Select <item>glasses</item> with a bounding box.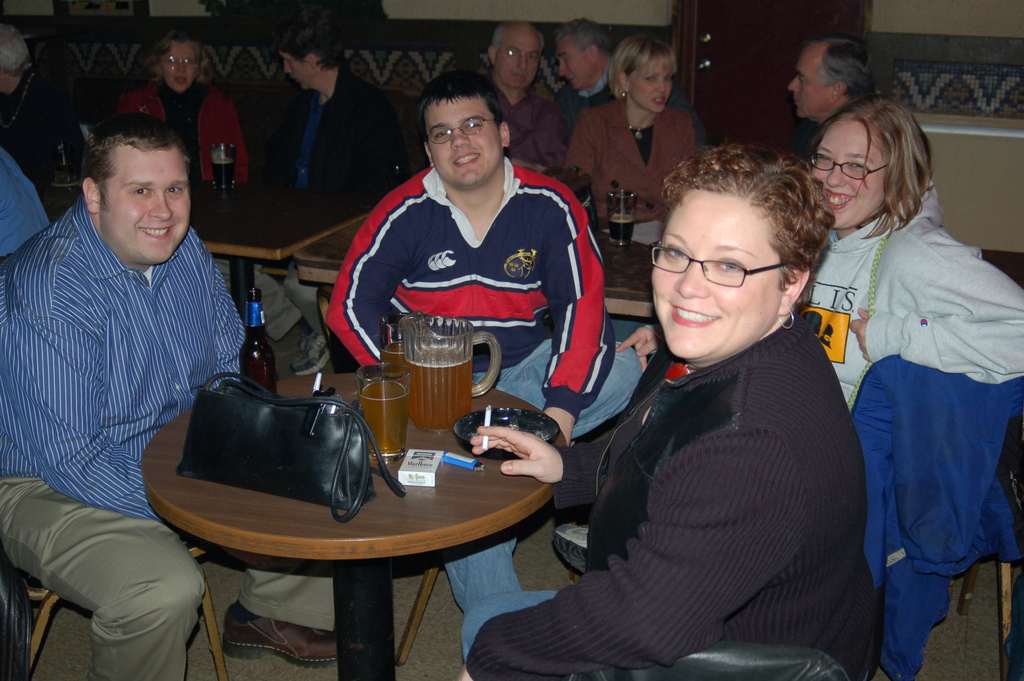
select_region(811, 151, 887, 180).
